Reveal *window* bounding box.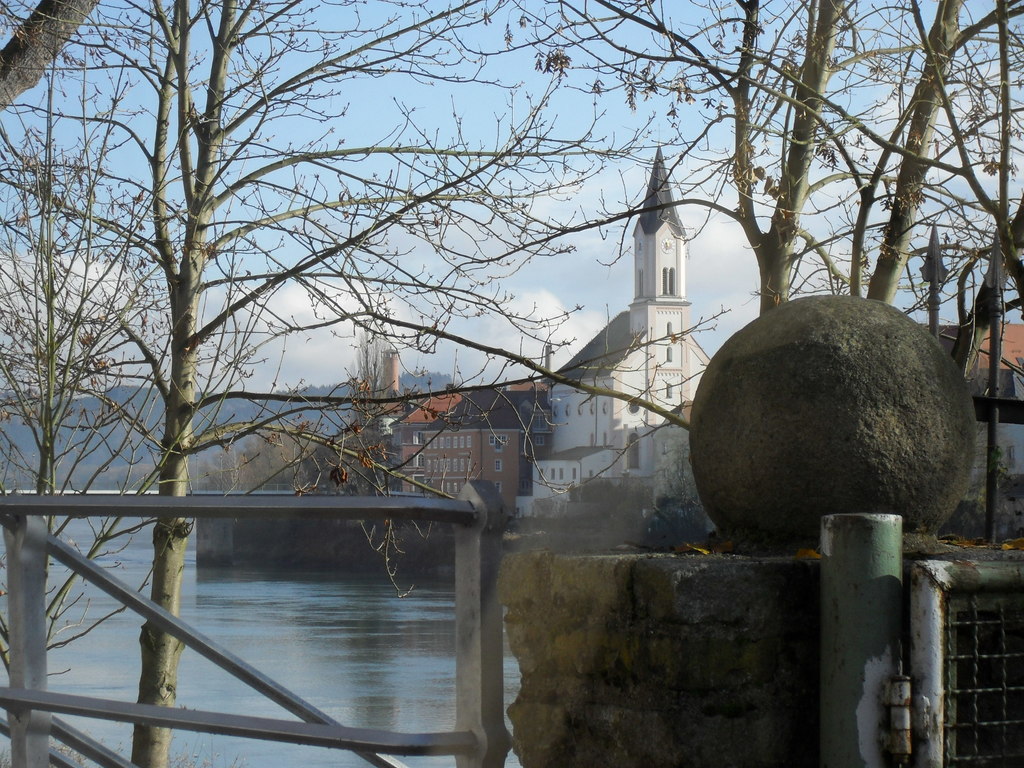
Revealed: crop(487, 435, 509, 451).
